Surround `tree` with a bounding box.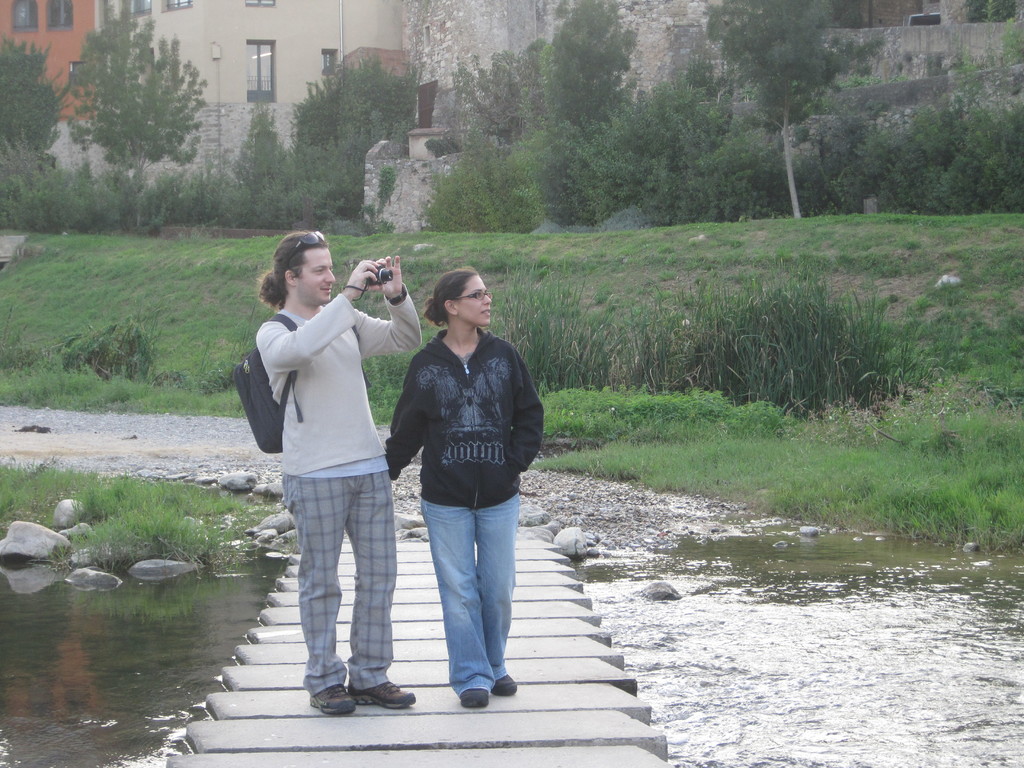
rect(204, 108, 314, 219).
